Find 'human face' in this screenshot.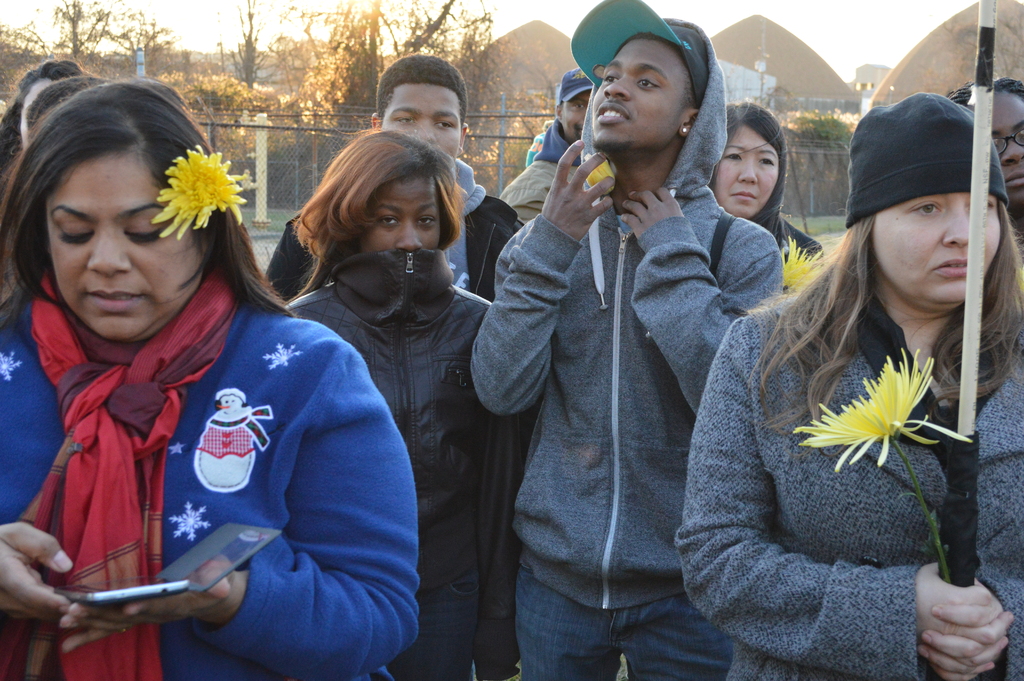
The bounding box for 'human face' is (x1=593, y1=38, x2=698, y2=144).
